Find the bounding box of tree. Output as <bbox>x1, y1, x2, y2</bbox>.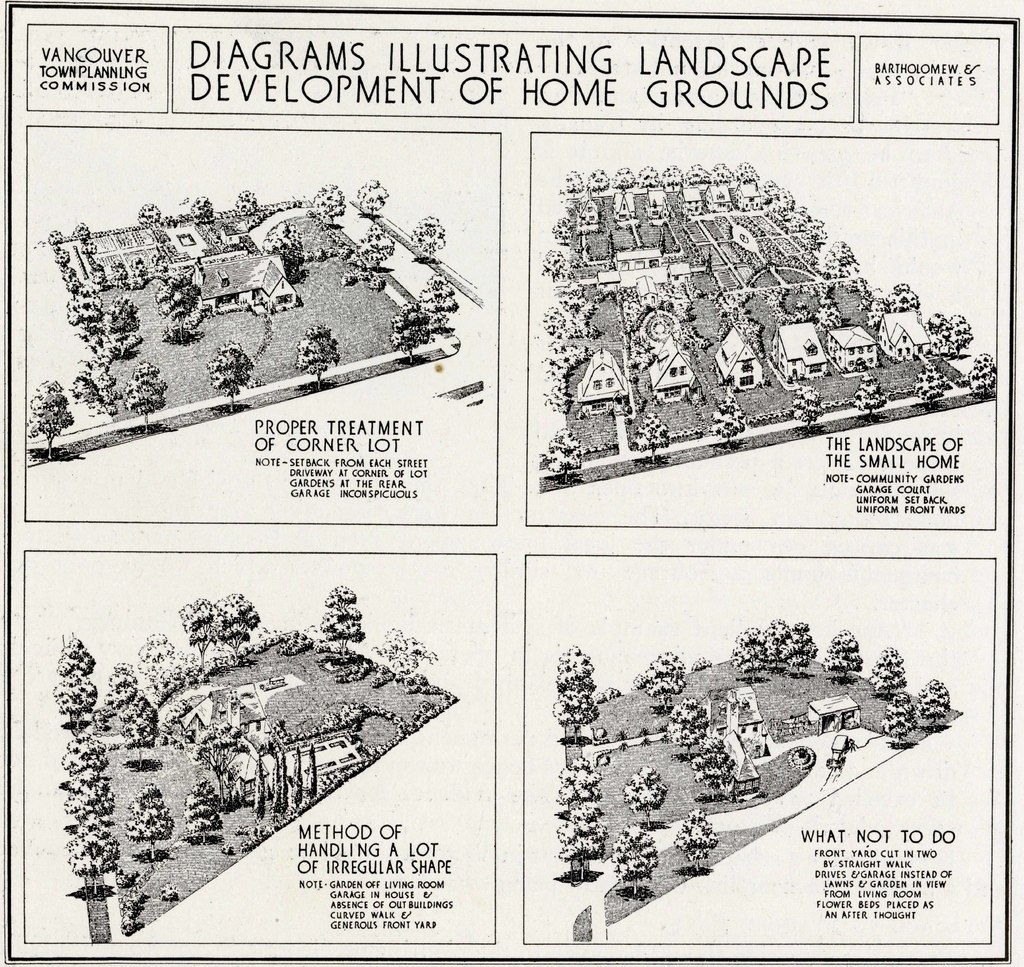
<bbox>752, 614, 788, 669</bbox>.
